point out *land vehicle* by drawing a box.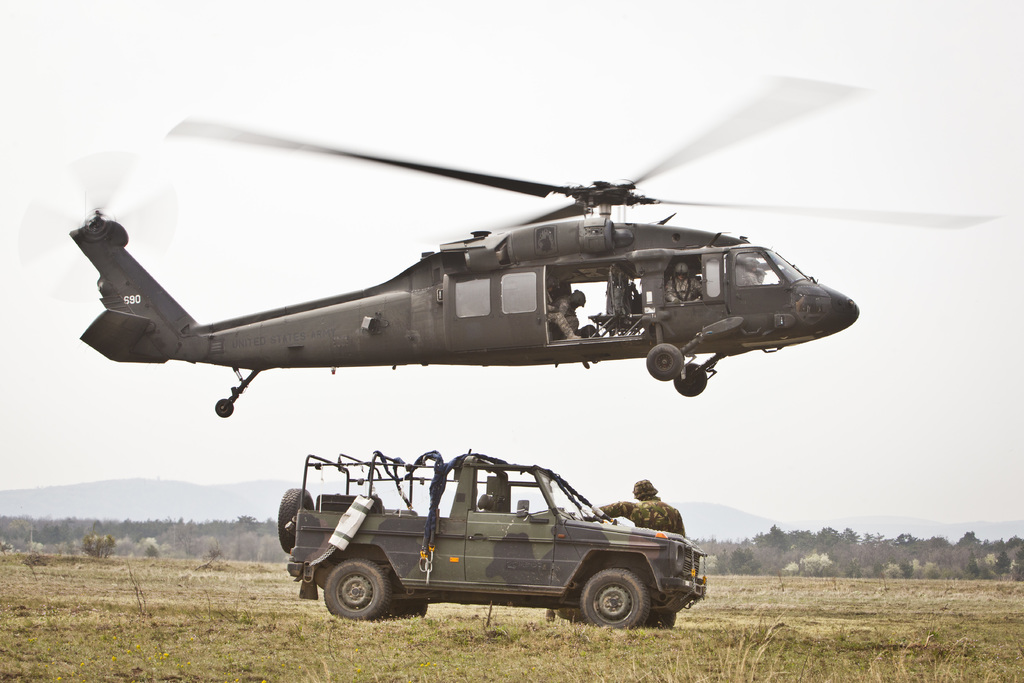
rect(276, 448, 710, 630).
